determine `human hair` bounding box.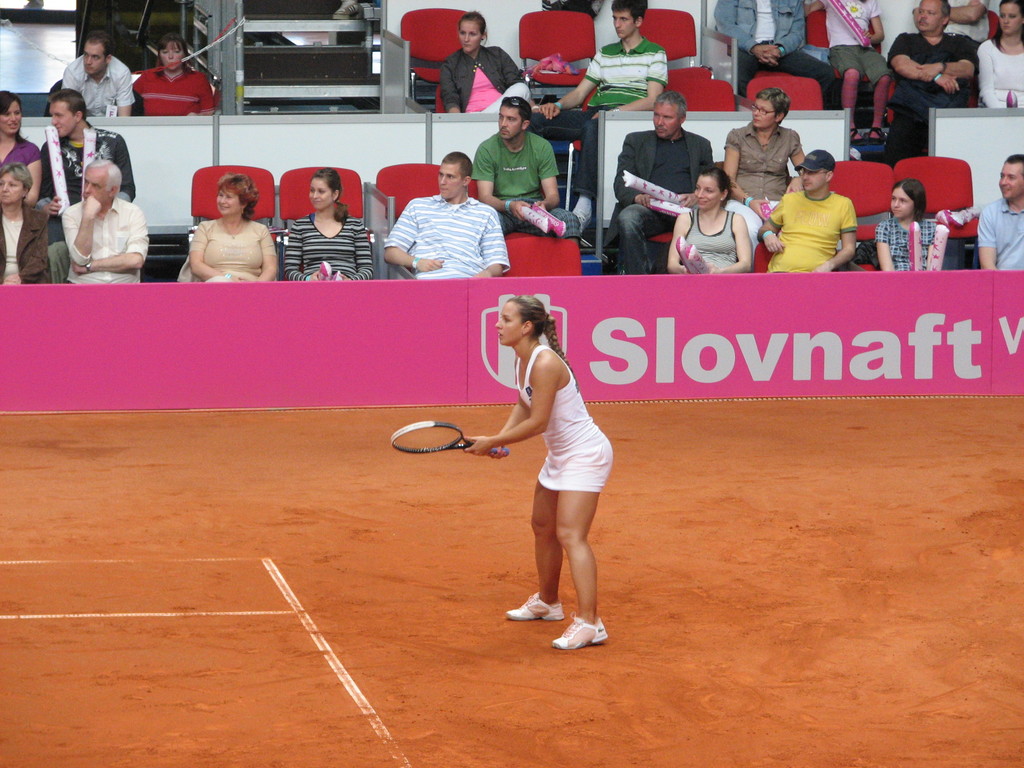
Determined: <region>989, 0, 1023, 54</region>.
